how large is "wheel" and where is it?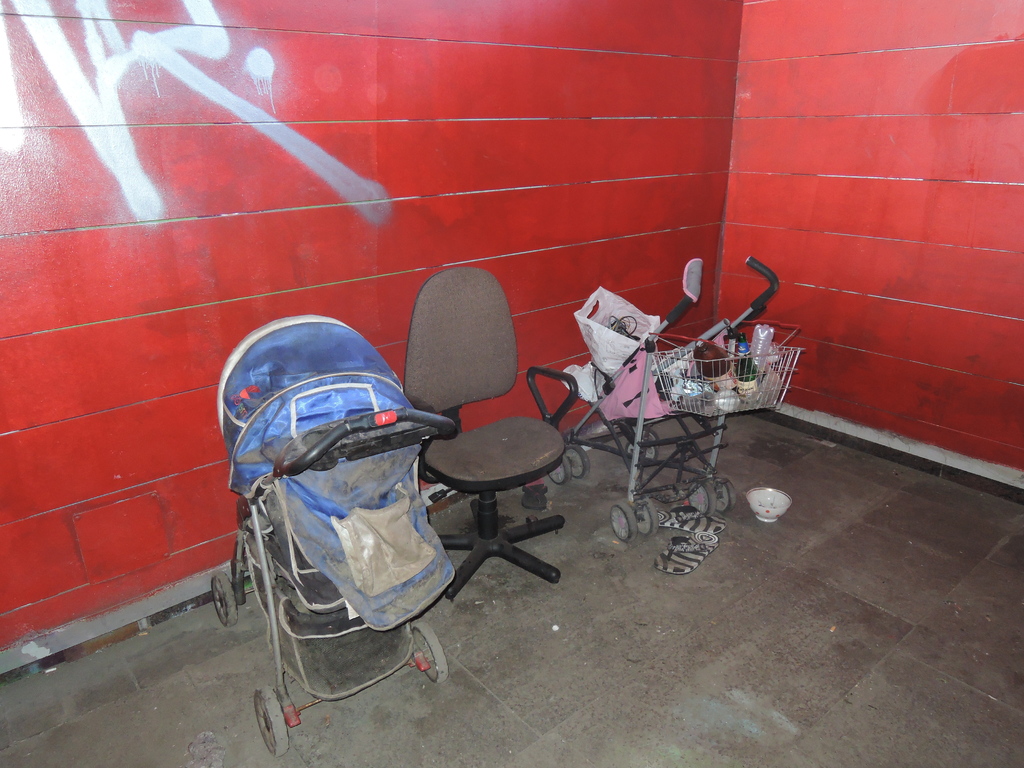
Bounding box: 636:491:661:537.
